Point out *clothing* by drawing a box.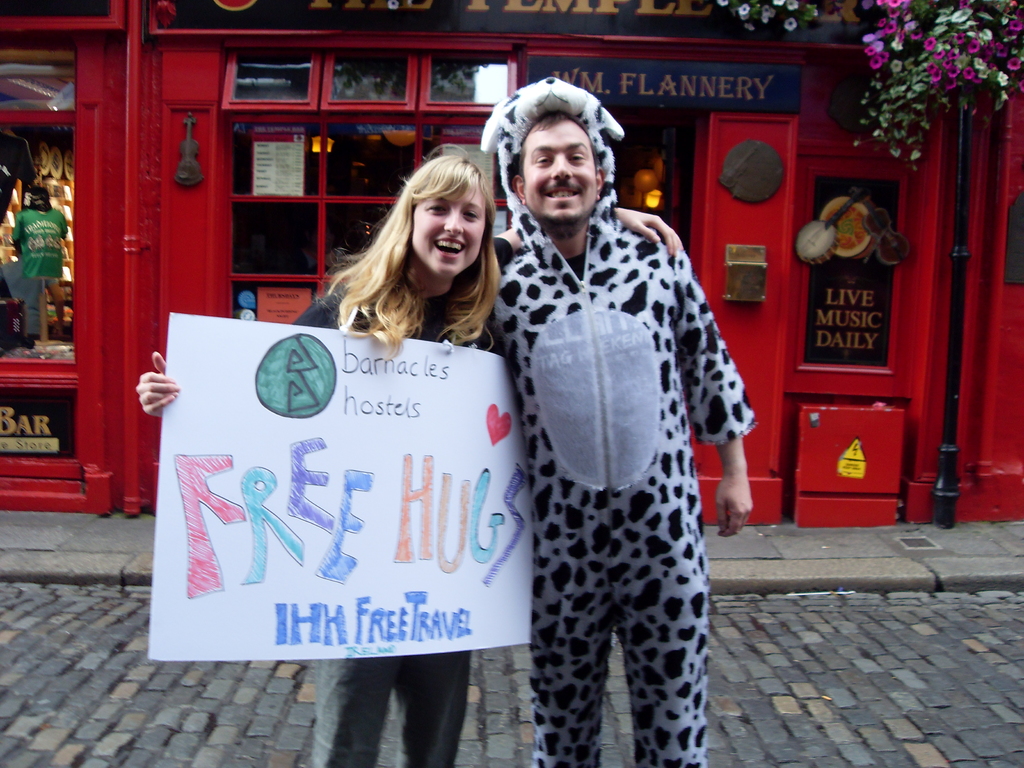
[x1=285, y1=274, x2=471, y2=767].
